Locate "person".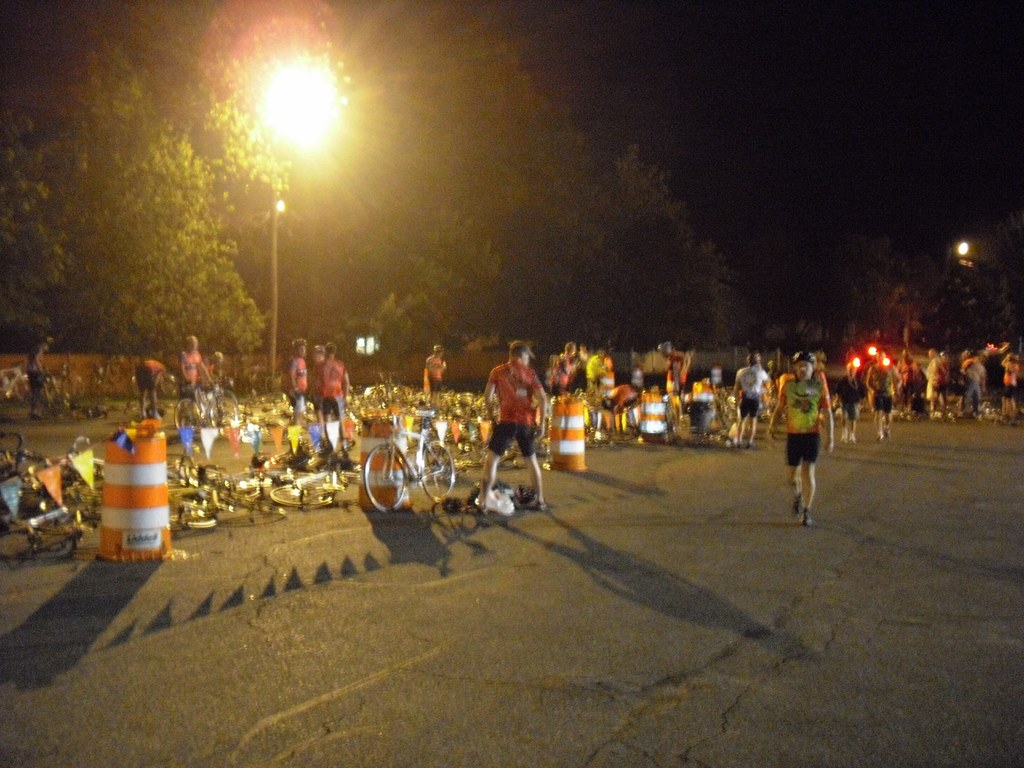
Bounding box: locate(867, 346, 899, 440).
